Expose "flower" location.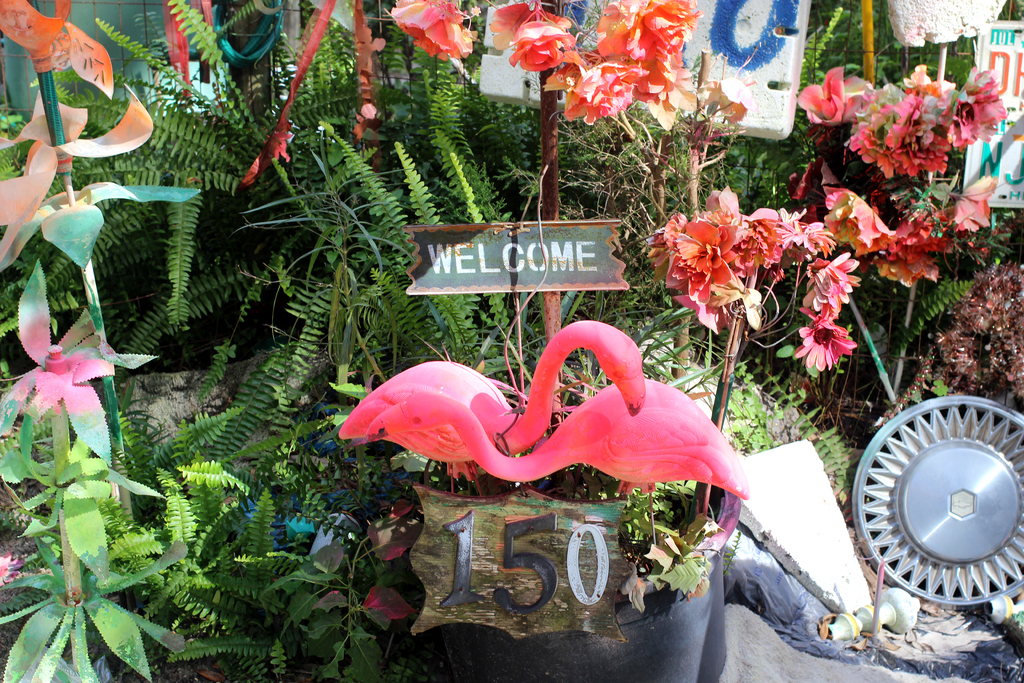
Exposed at pyautogui.locateOnScreen(800, 247, 862, 311).
